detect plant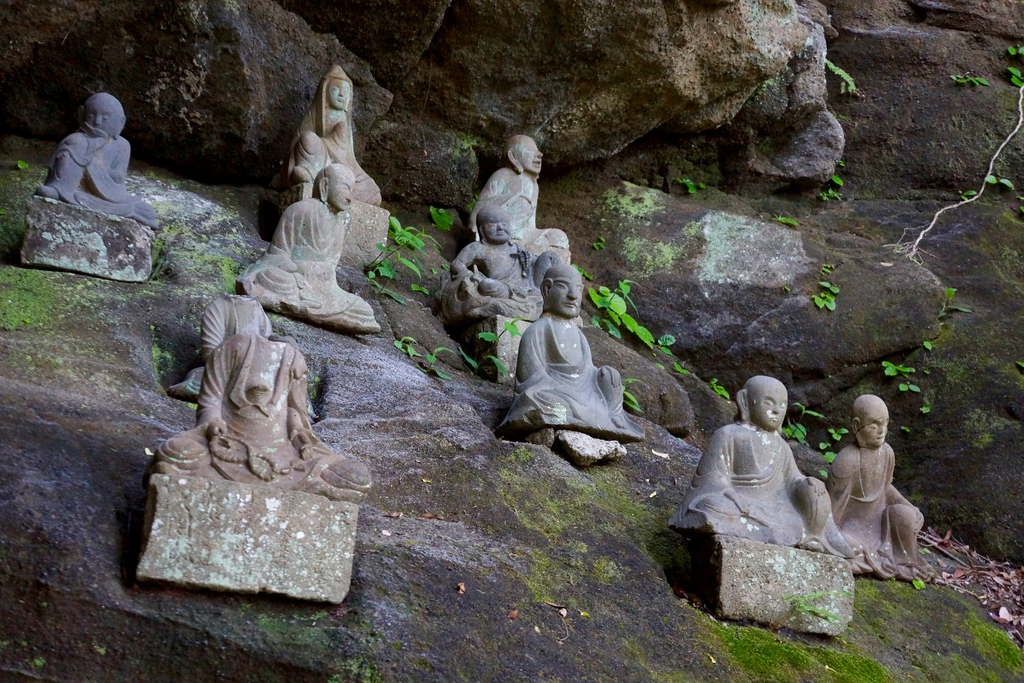
(950,71,988,88)
